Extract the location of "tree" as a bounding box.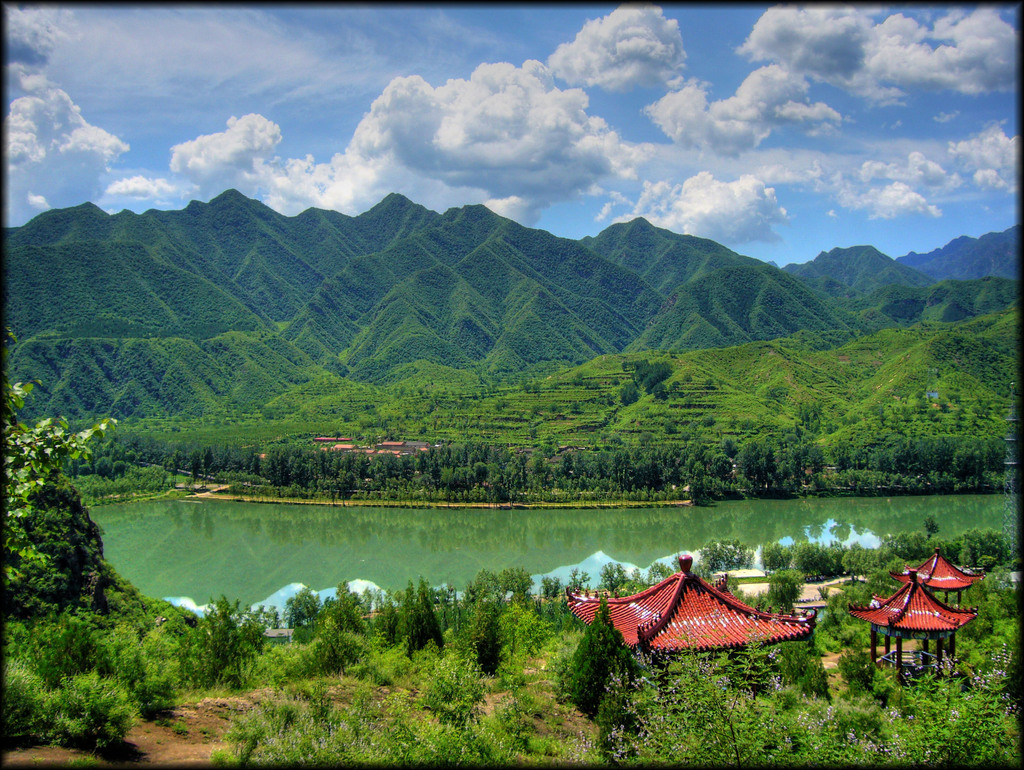
(564,600,641,725).
